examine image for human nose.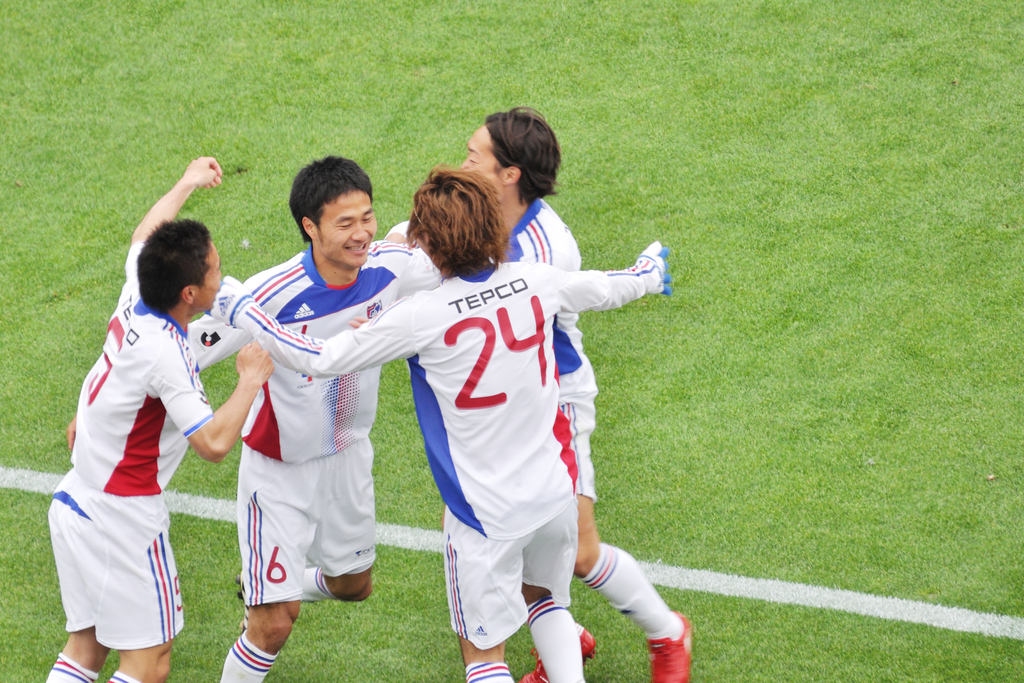
Examination result: (348, 222, 369, 242).
